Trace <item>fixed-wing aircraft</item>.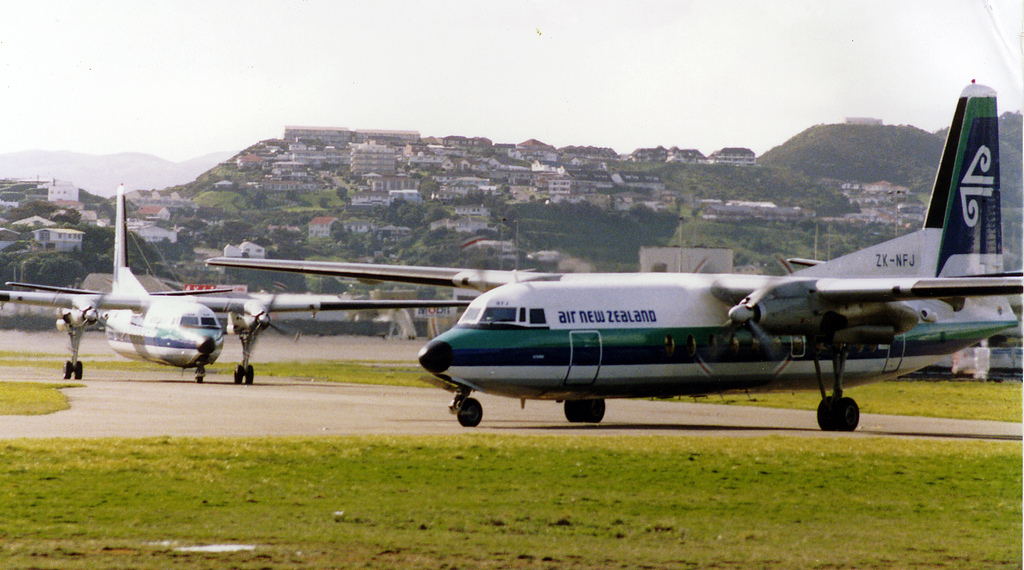
Traced to bbox=(205, 77, 1023, 427).
